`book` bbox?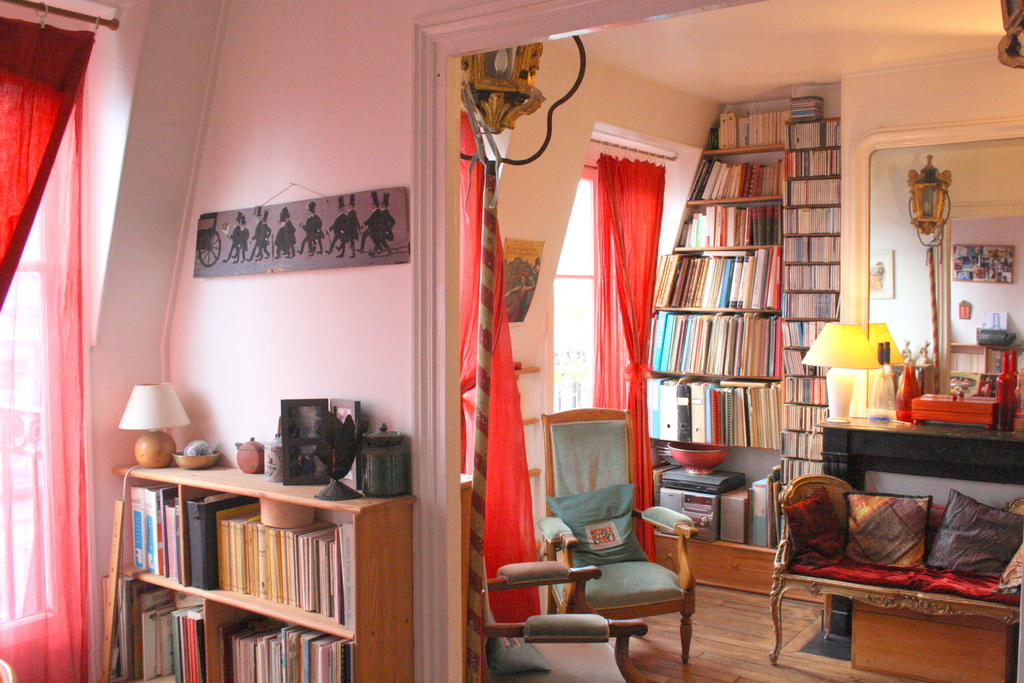
[337,518,353,623]
